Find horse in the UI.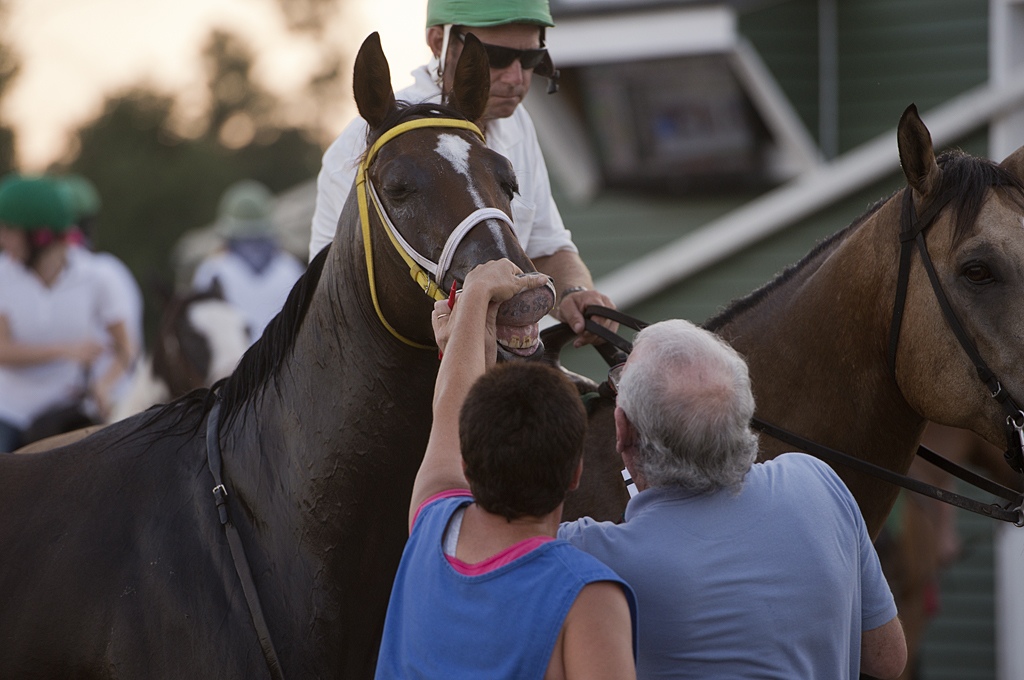
UI element at bbox=[1, 30, 558, 676].
